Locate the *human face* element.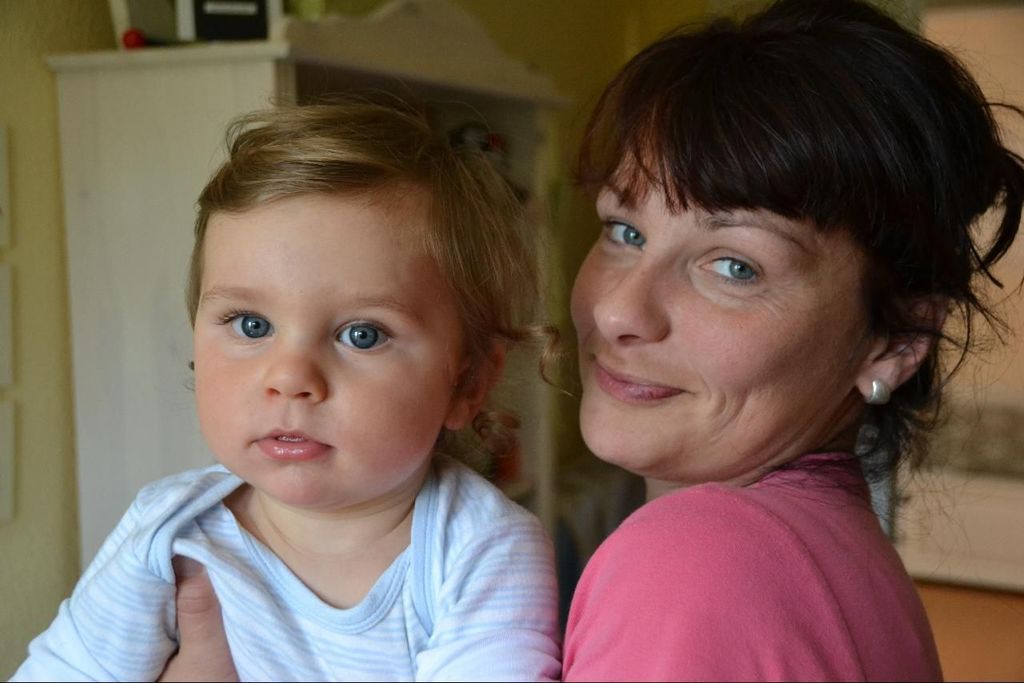
Element bbox: (570,117,882,476).
